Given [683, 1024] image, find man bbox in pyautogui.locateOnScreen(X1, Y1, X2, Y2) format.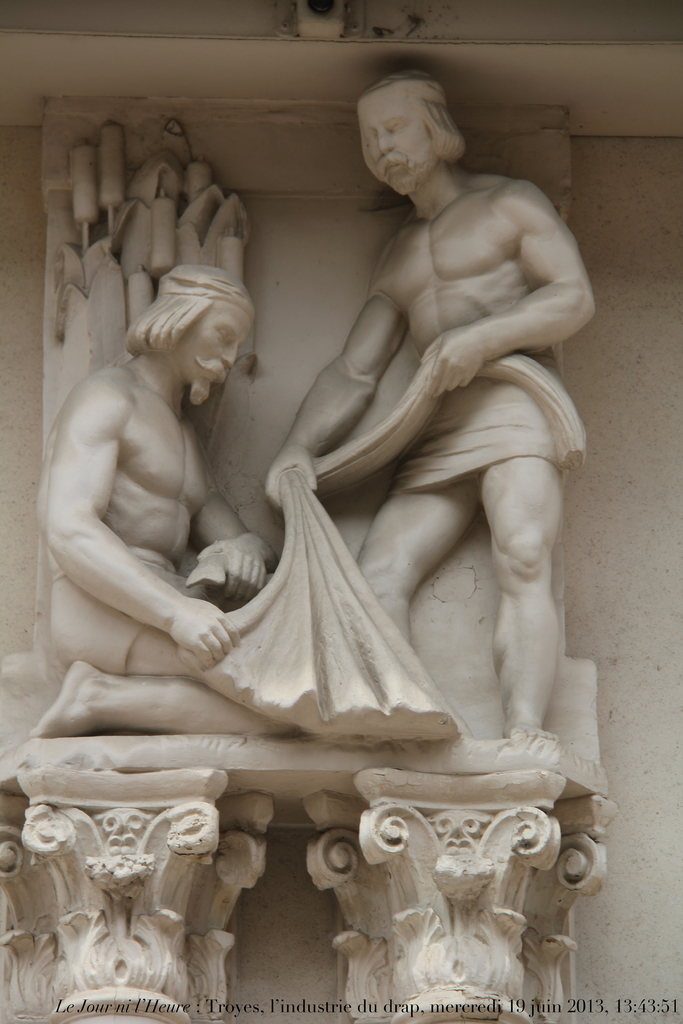
pyautogui.locateOnScreen(32, 235, 296, 803).
